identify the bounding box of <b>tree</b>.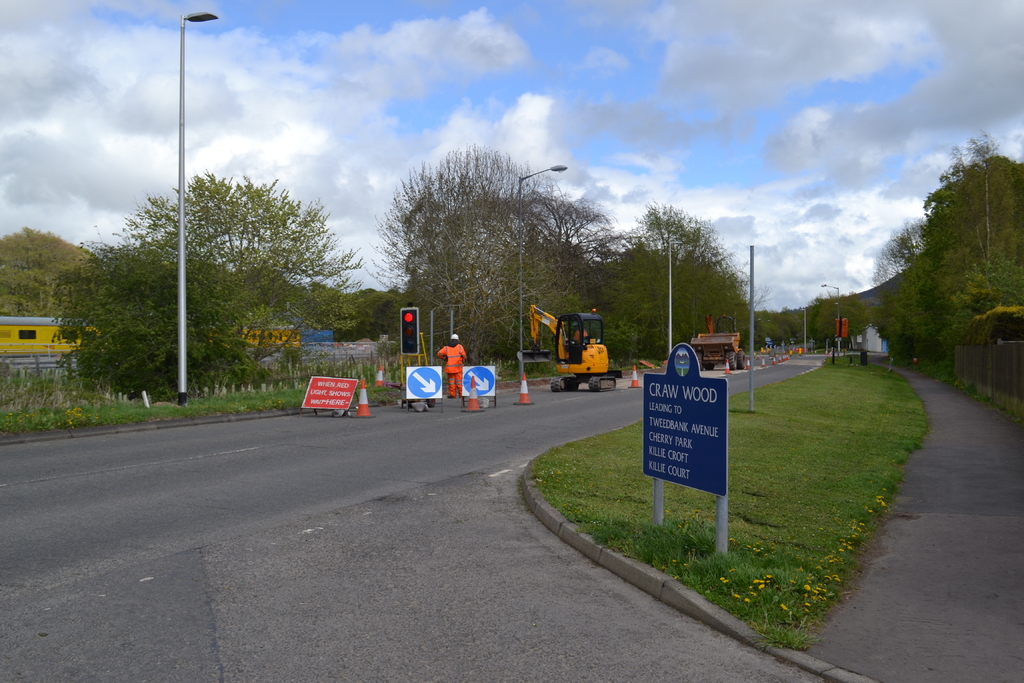
detection(110, 161, 367, 306).
